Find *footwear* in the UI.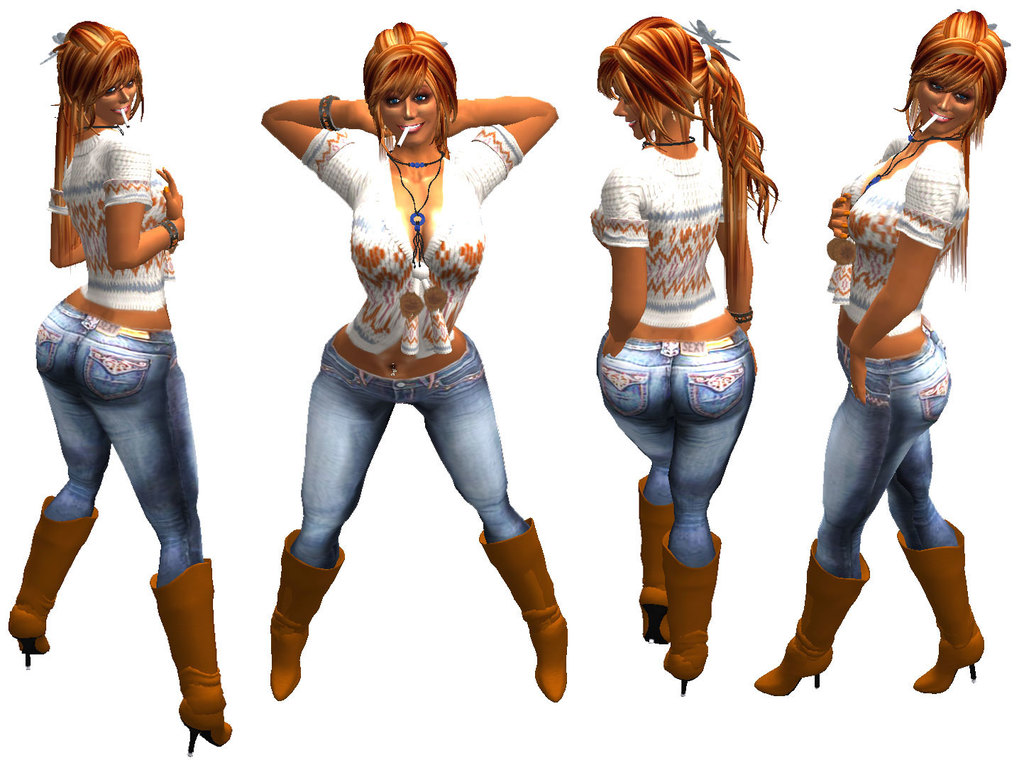
UI element at [267, 519, 347, 698].
